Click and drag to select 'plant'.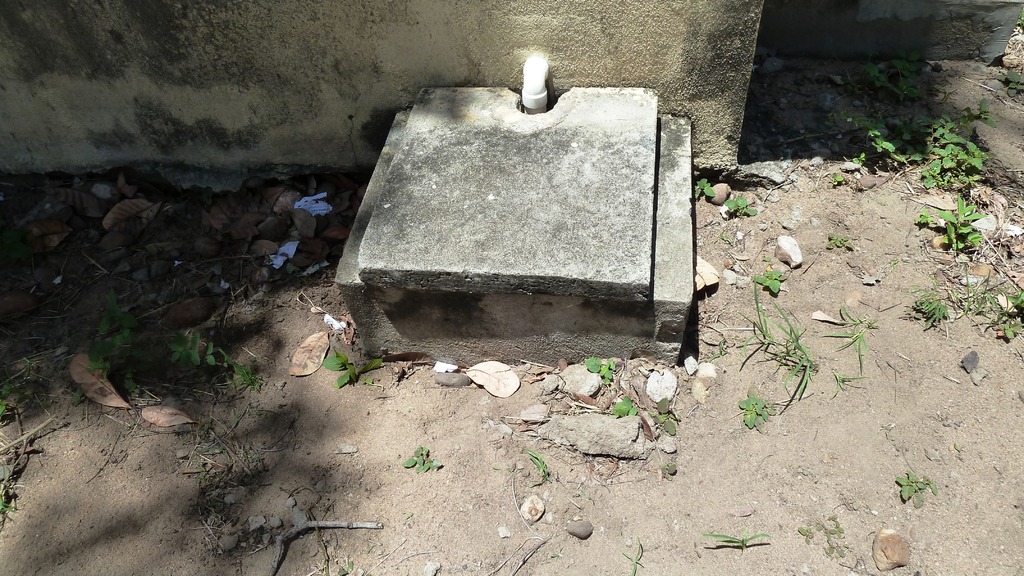
Selection: bbox=[520, 444, 556, 486].
